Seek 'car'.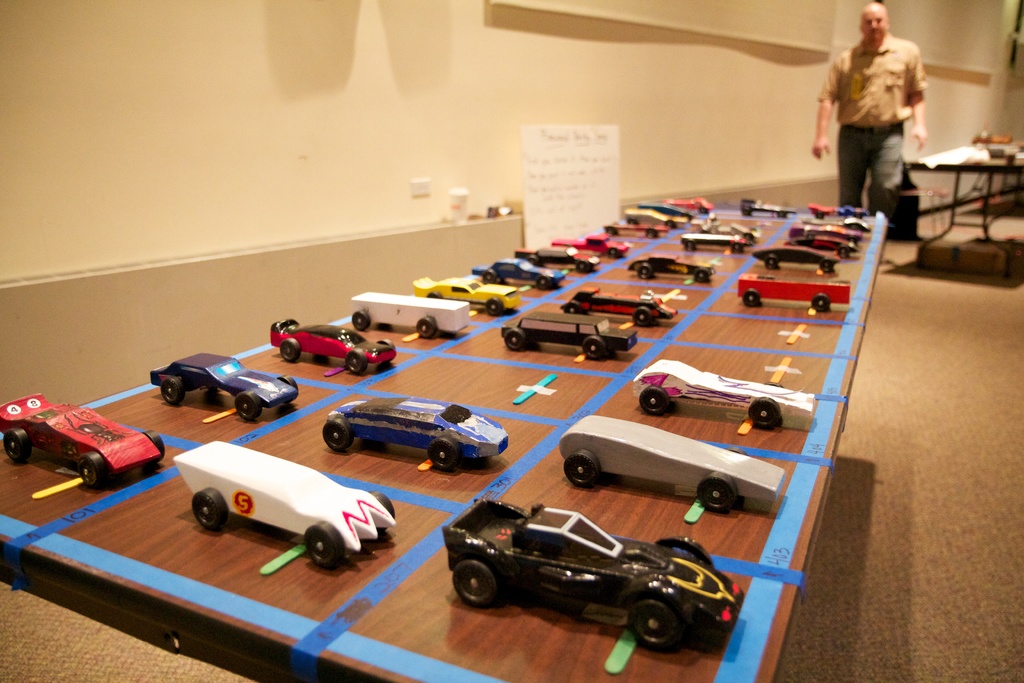
rect(467, 257, 563, 290).
